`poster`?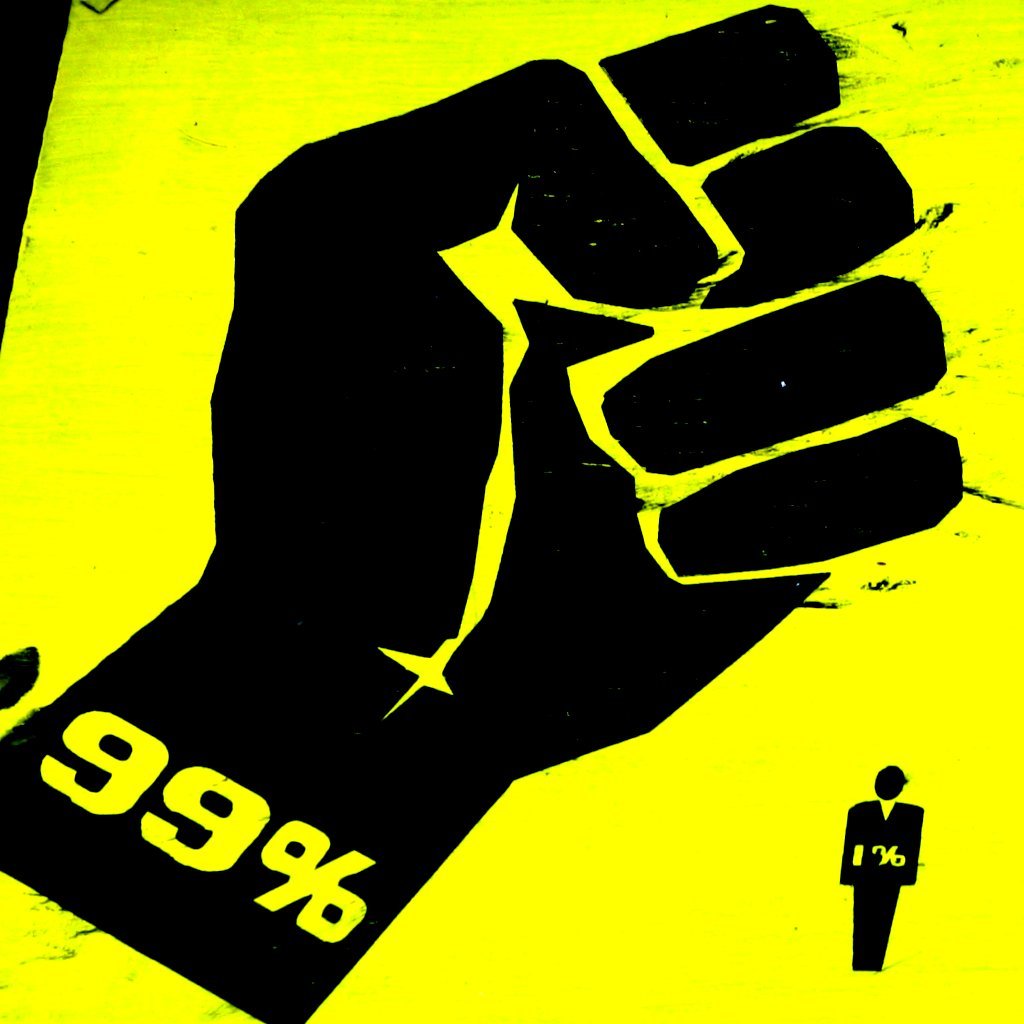
left=0, top=0, right=1023, bottom=1023
